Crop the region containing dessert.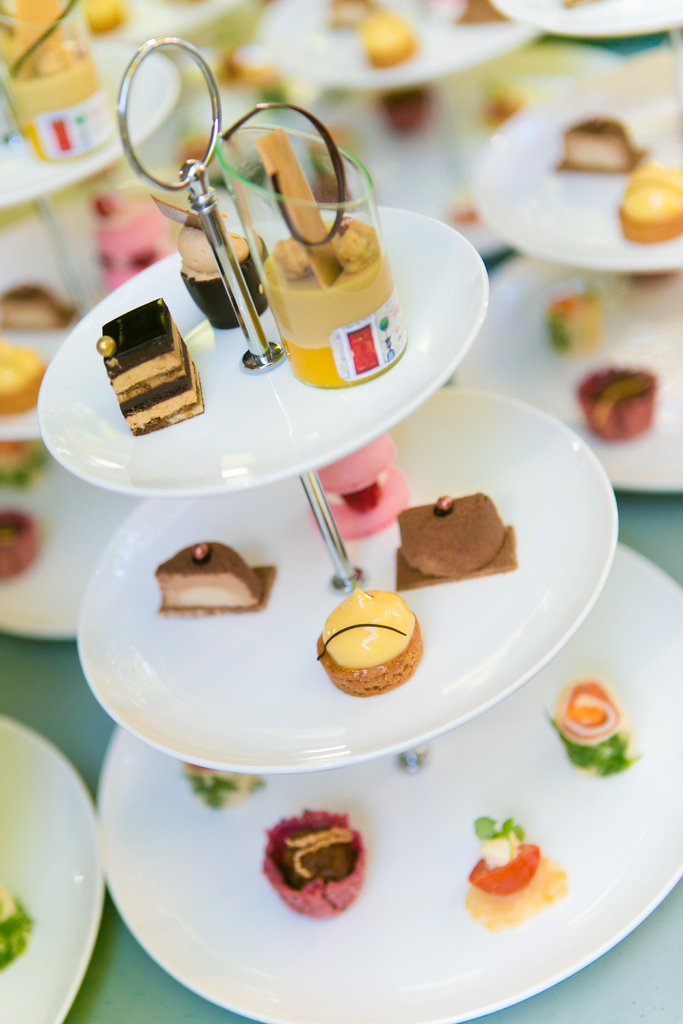
Crop region: (99,291,201,442).
